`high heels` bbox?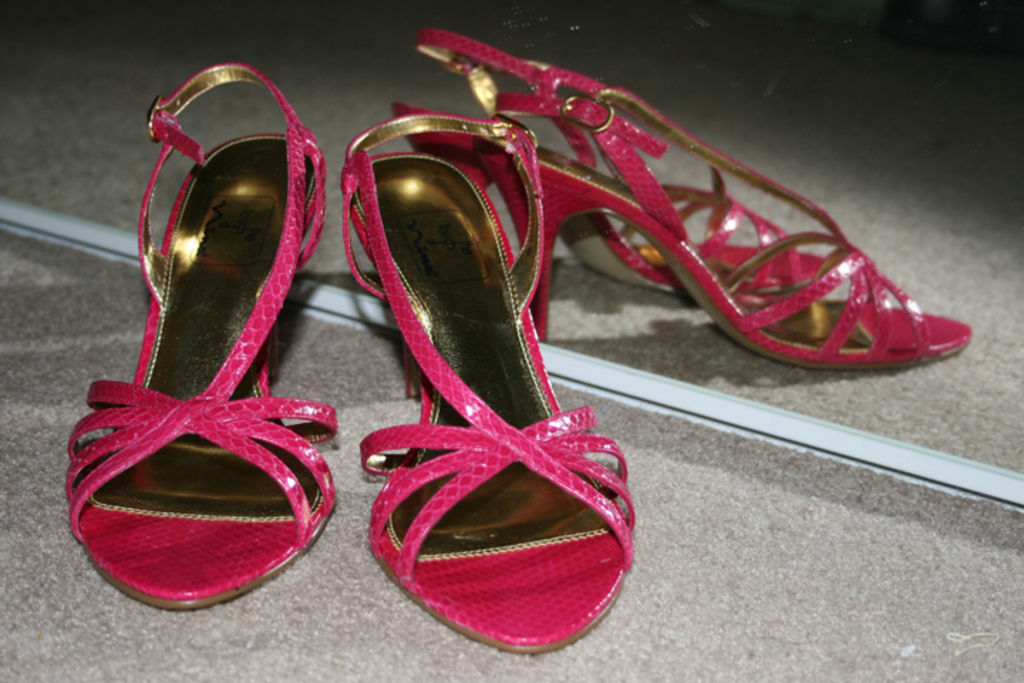
select_region(495, 68, 974, 337)
